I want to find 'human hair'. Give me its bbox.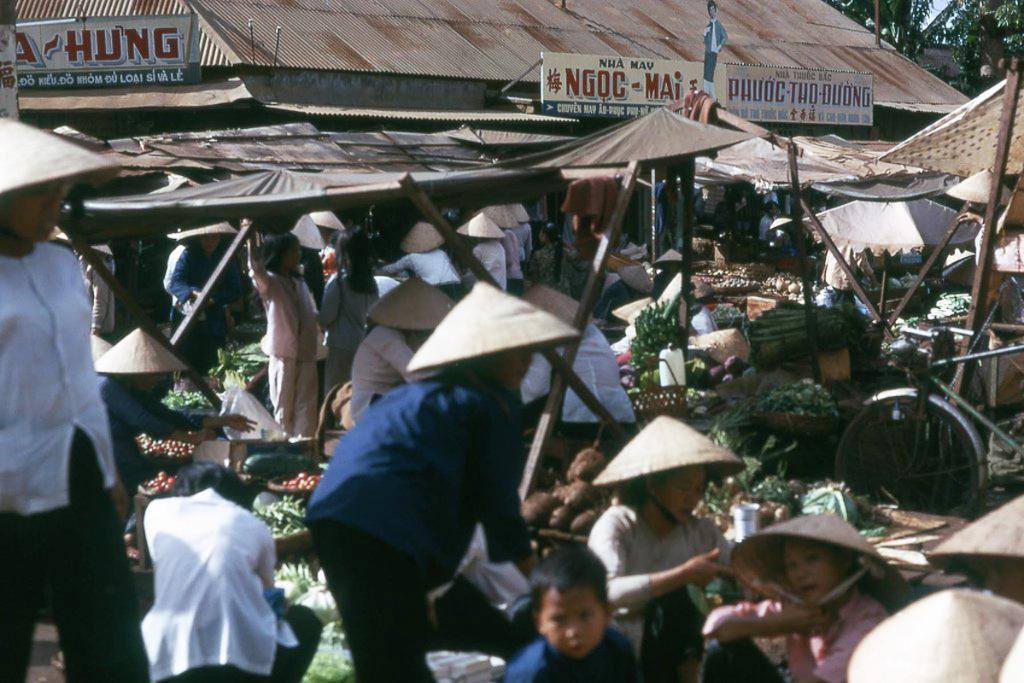
<region>522, 552, 611, 661</region>.
